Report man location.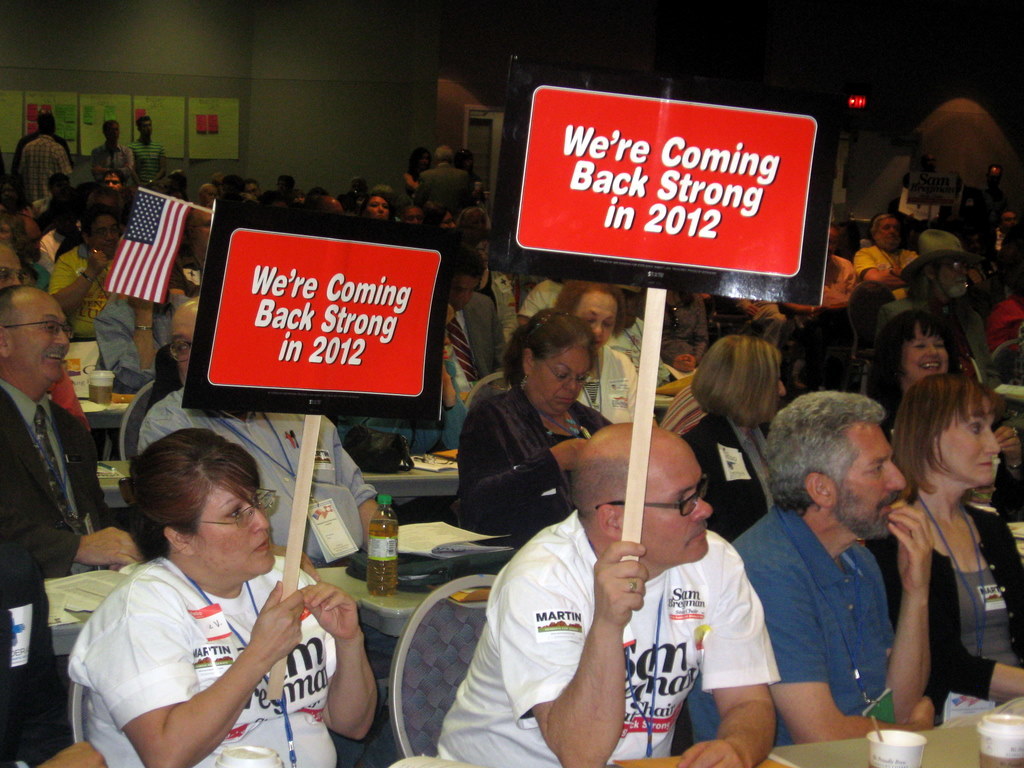
Report: left=48, top=210, right=145, bottom=339.
